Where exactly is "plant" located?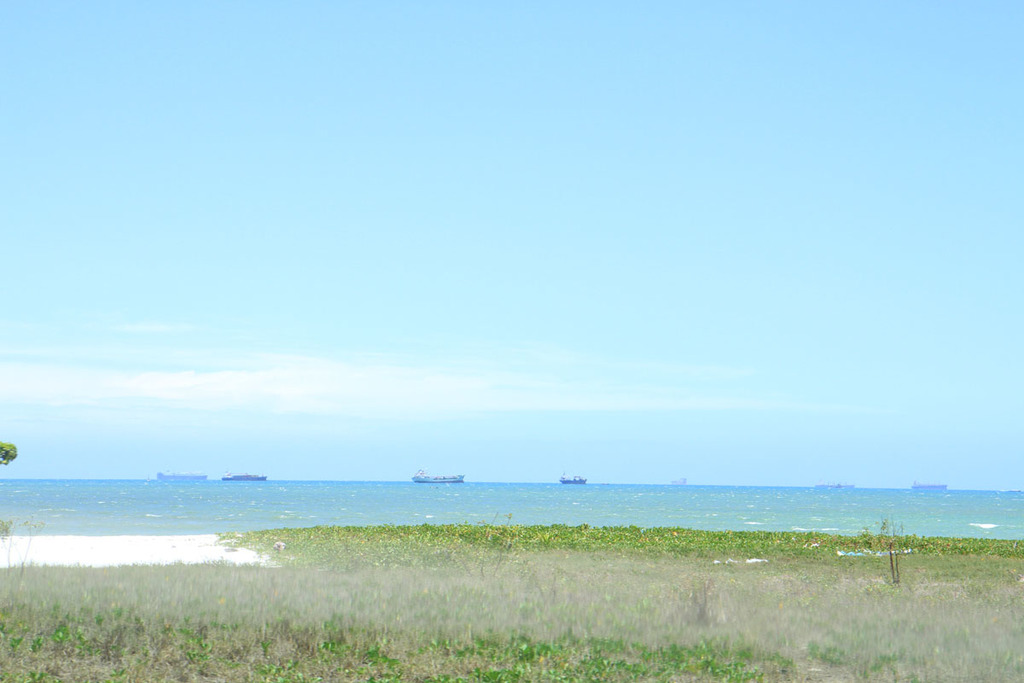
Its bounding box is [x1=666, y1=568, x2=730, y2=631].
